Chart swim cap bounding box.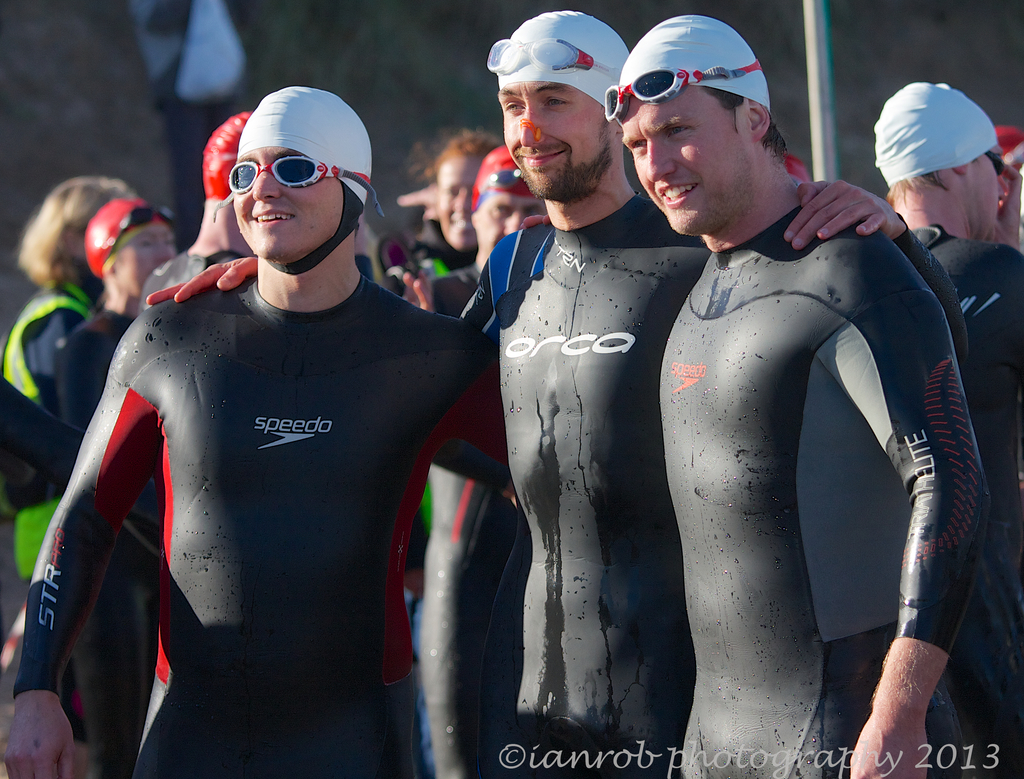
Charted: l=871, t=79, r=998, b=195.
